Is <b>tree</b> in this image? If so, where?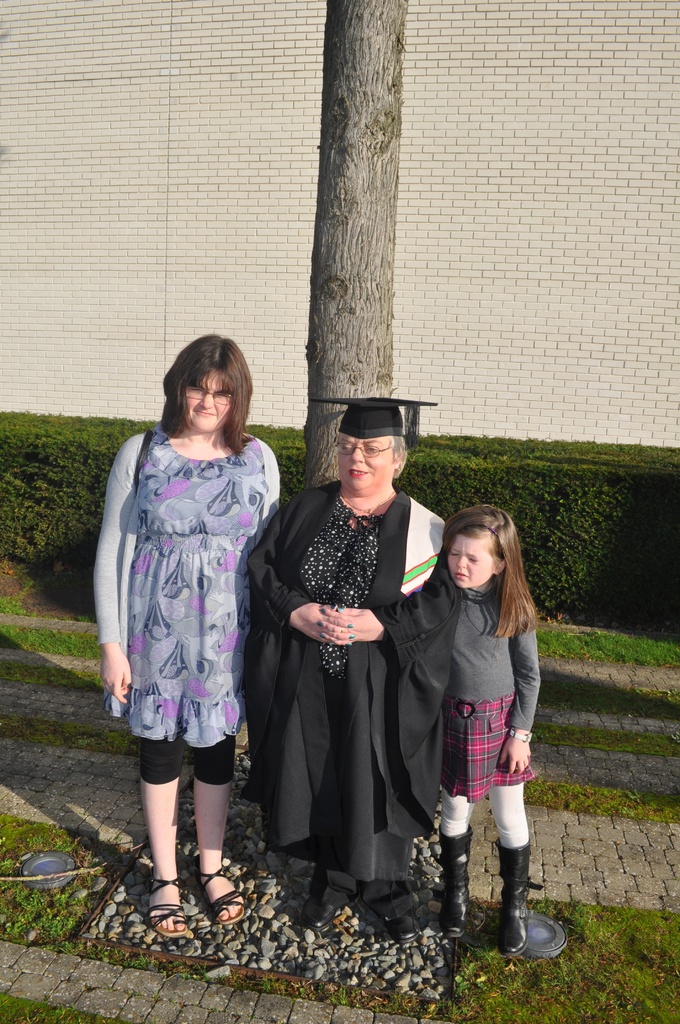
Yes, at 301,0,406,492.
